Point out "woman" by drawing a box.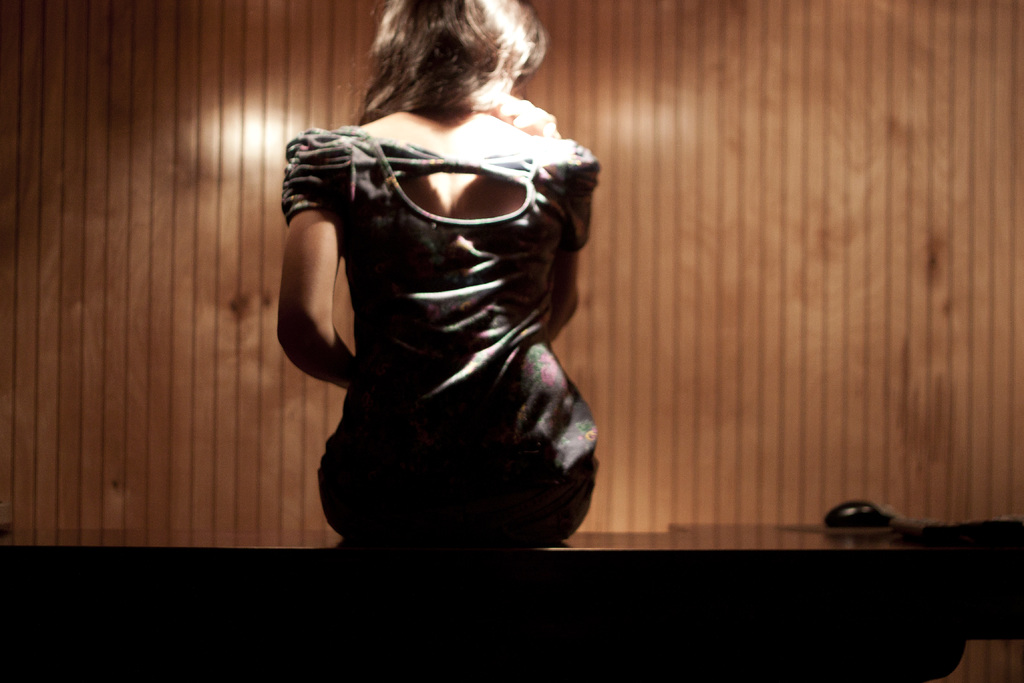
267/0/585/548.
